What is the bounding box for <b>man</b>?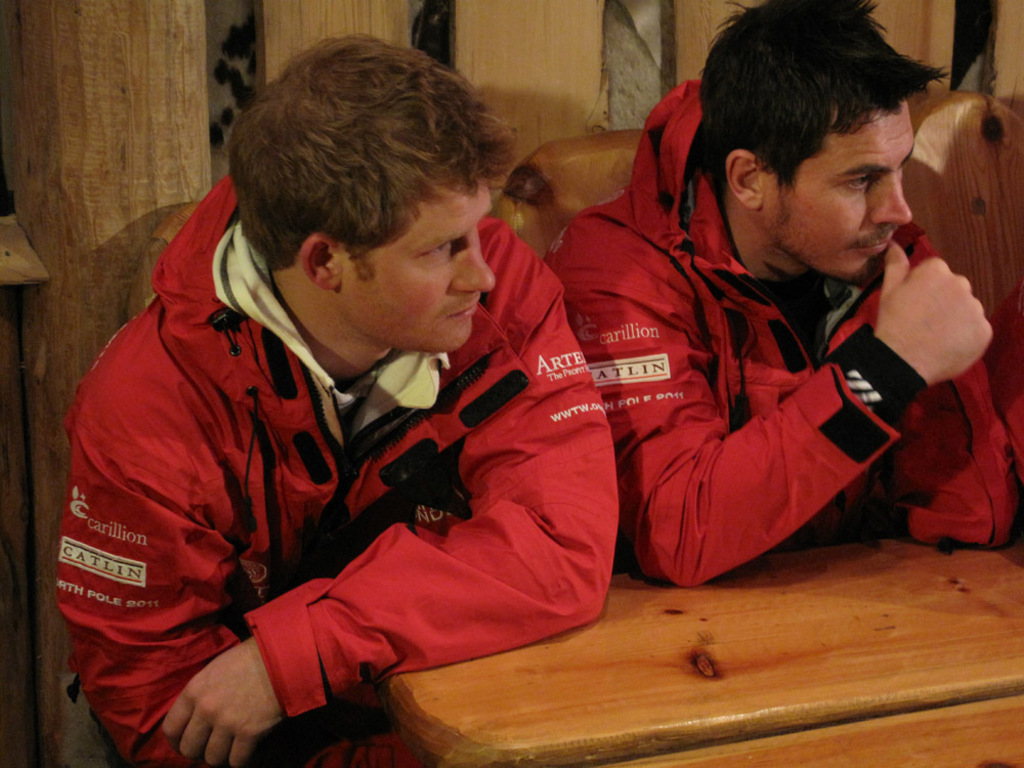
box=[55, 34, 620, 767].
